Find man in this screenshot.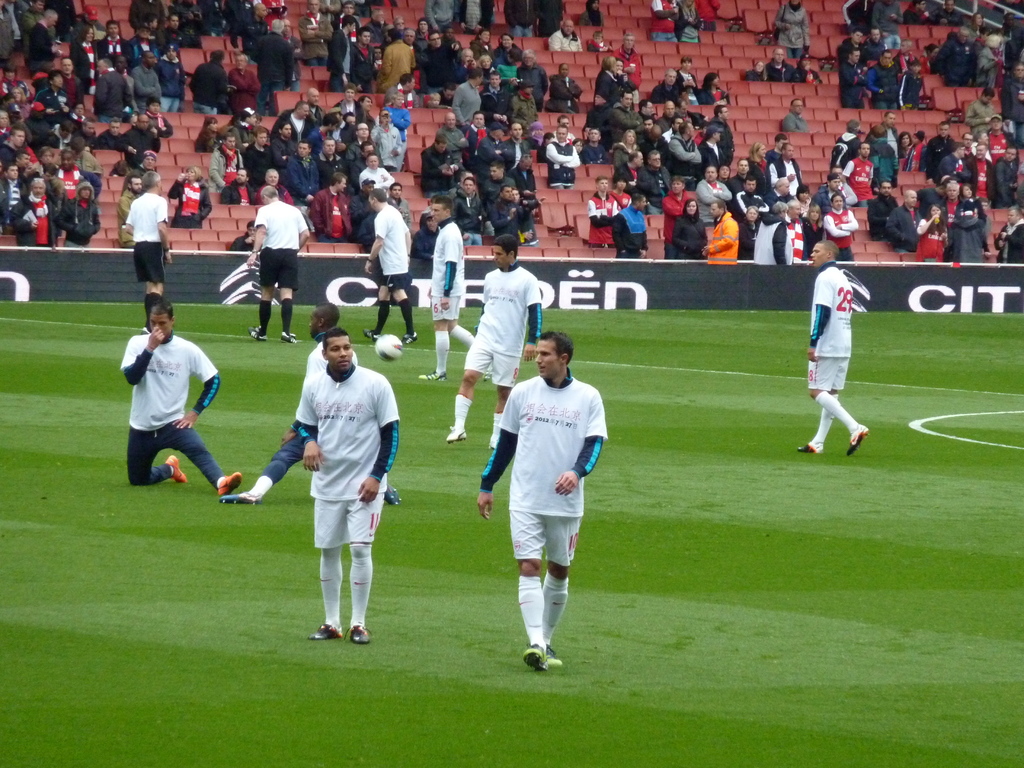
The bounding box for man is 86:56:134:118.
